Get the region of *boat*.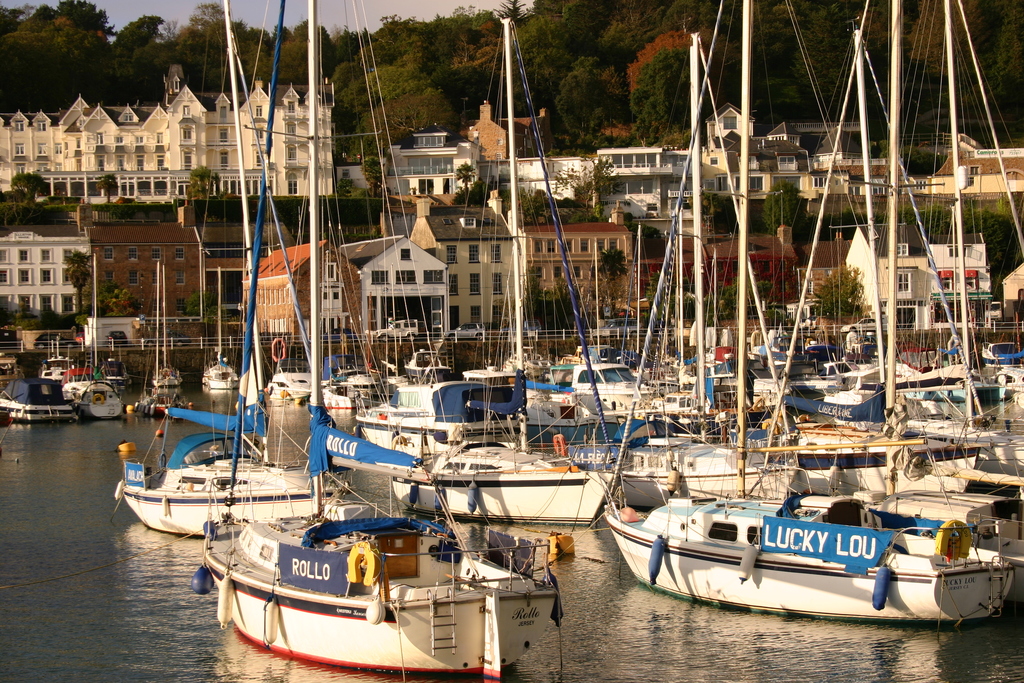
detection(189, 0, 566, 682).
